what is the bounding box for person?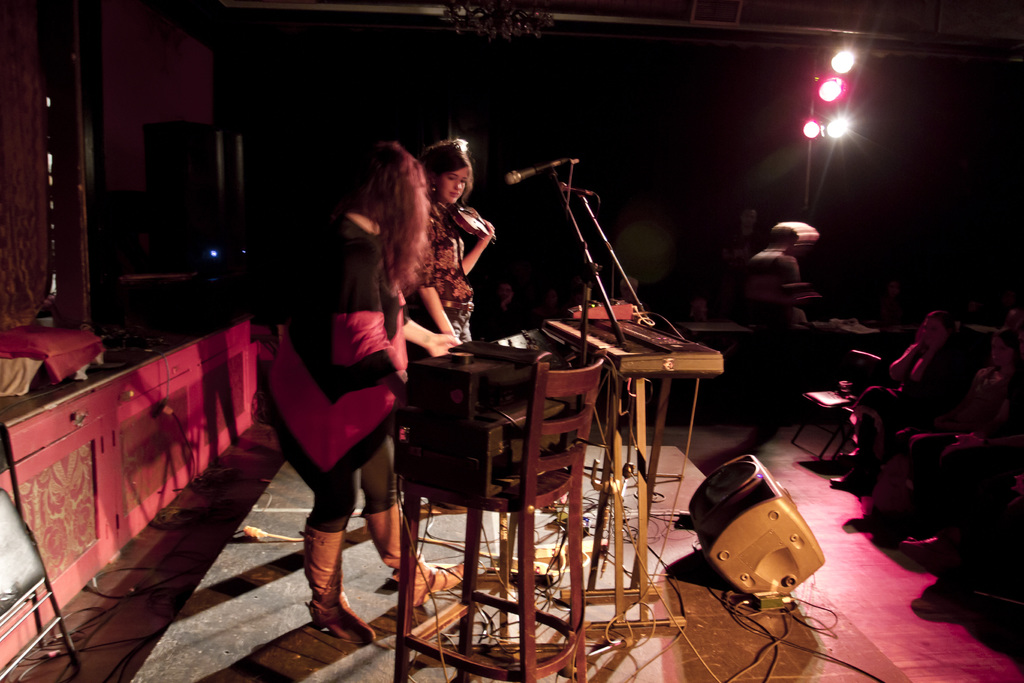
x1=403 y1=139 x2=494 y2=450.
